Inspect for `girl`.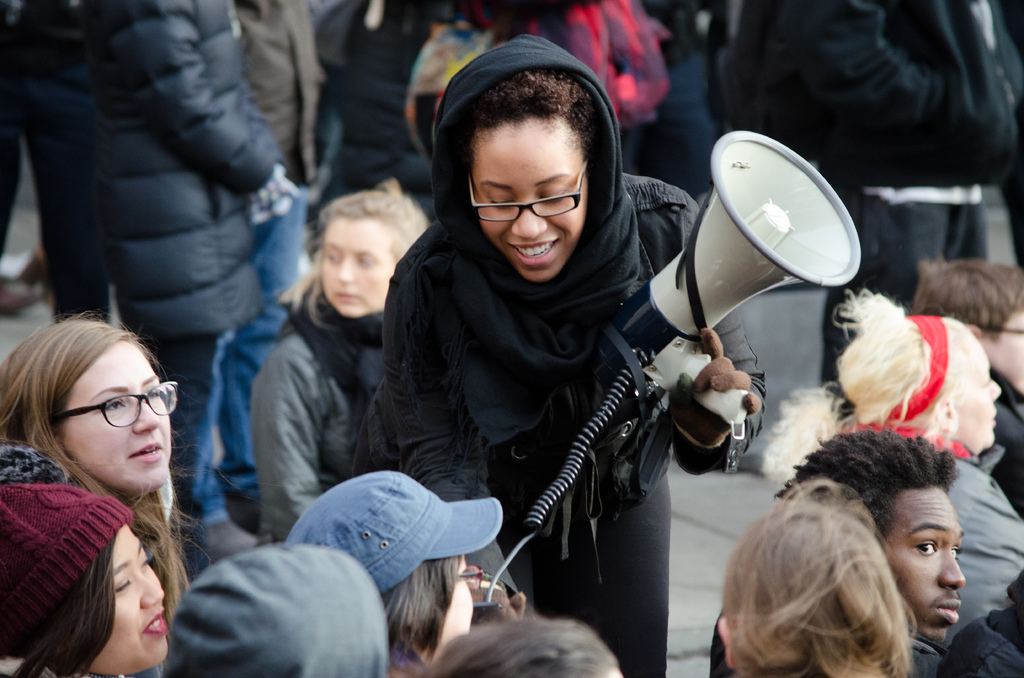
Inspection: 764,290,1022,649.
